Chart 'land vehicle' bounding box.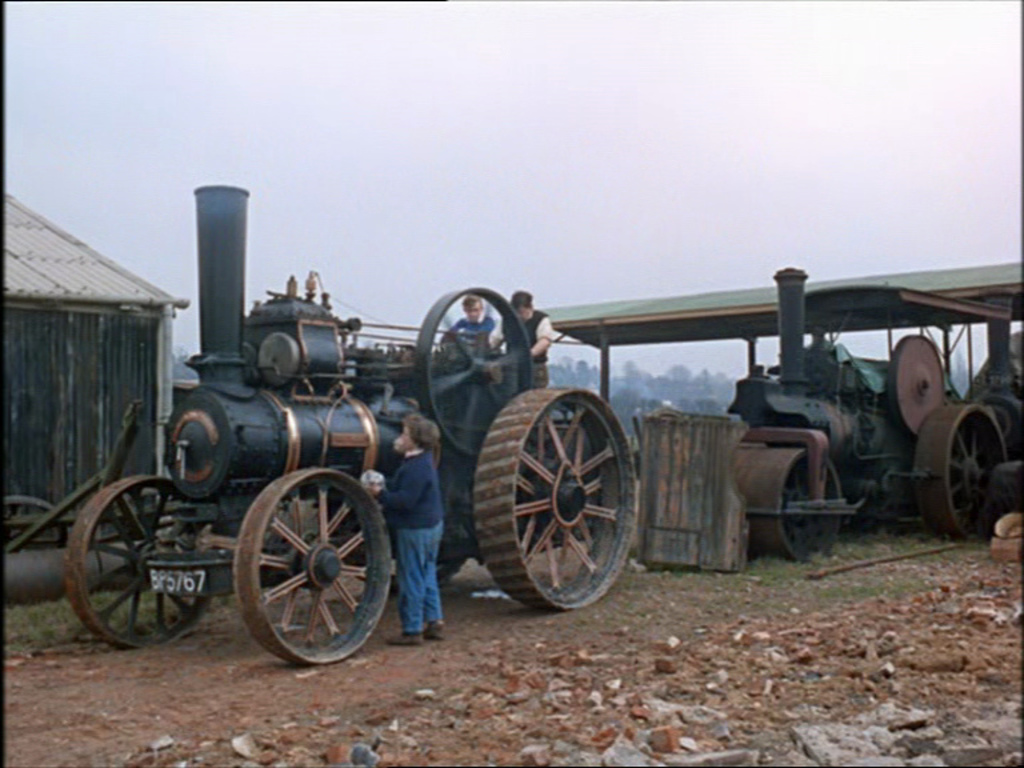
Charted: rect(43, 257, 679, 693).
